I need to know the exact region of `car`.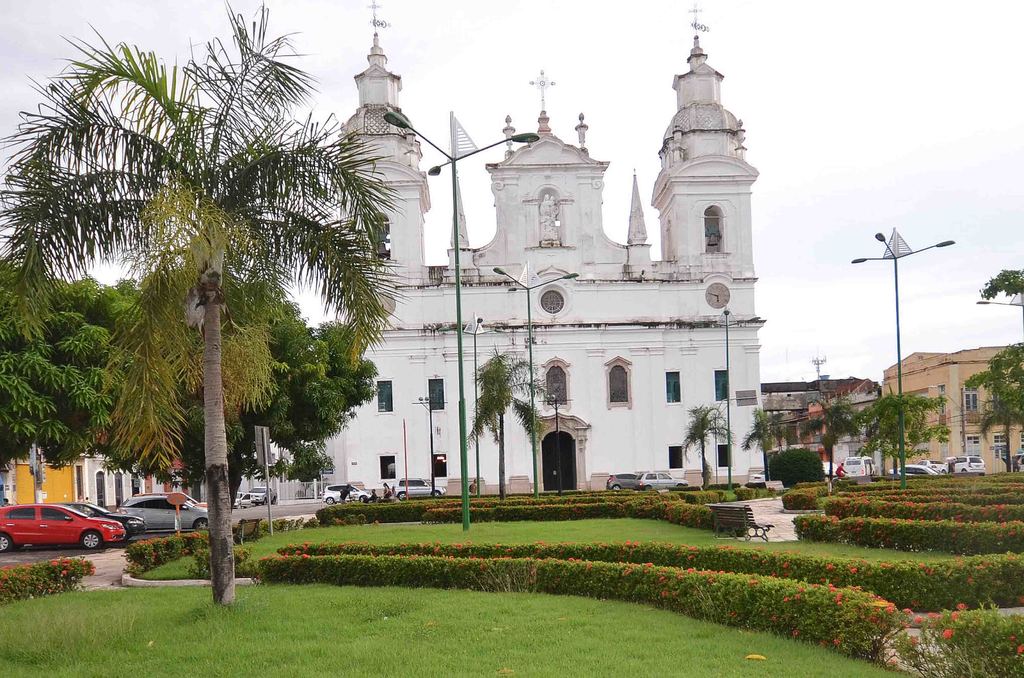
Region: bbox(332, 484, 354, 500).
